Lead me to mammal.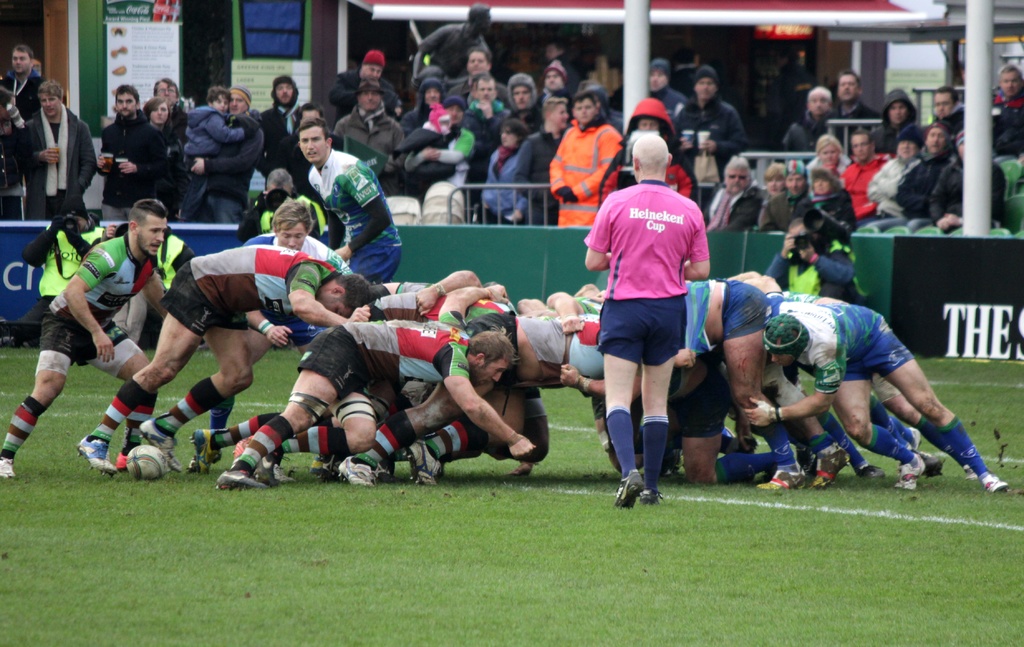
Lead to select_region(146, 94, 176, 133).
